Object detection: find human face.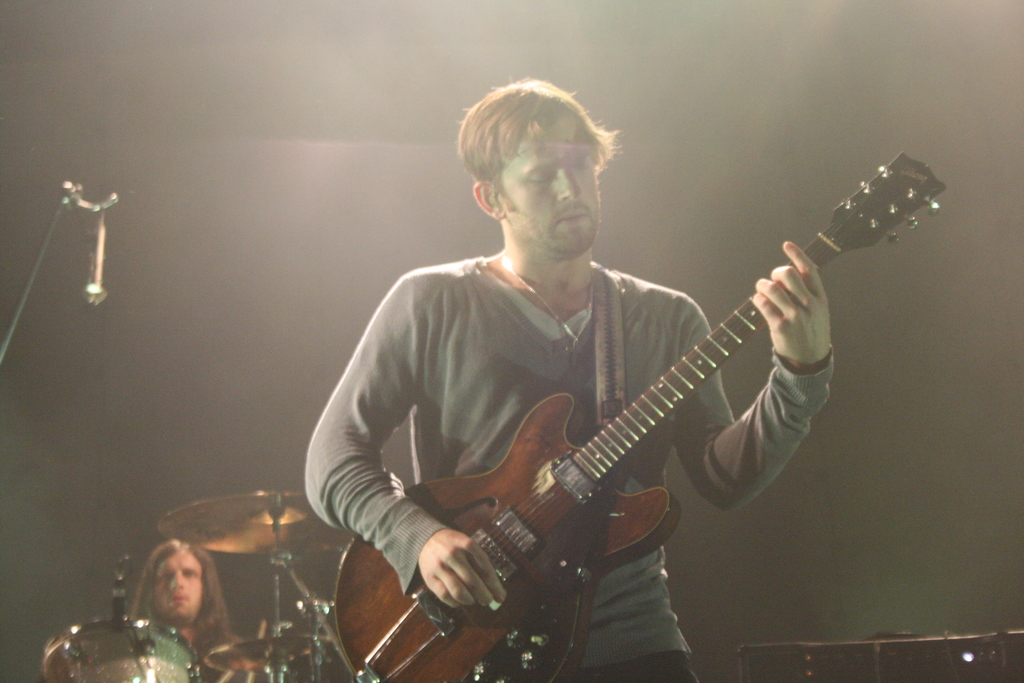
Rect(503, 125, 601, 250).
